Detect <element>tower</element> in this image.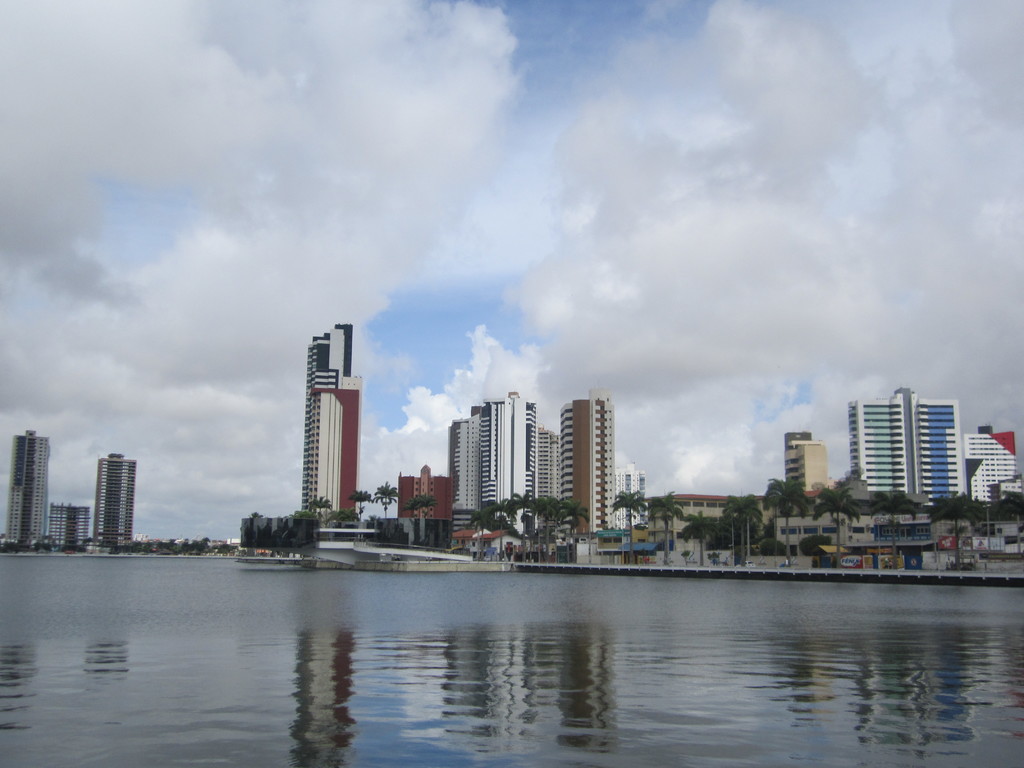
Detection: bbox(0, 431, 50, 547).
